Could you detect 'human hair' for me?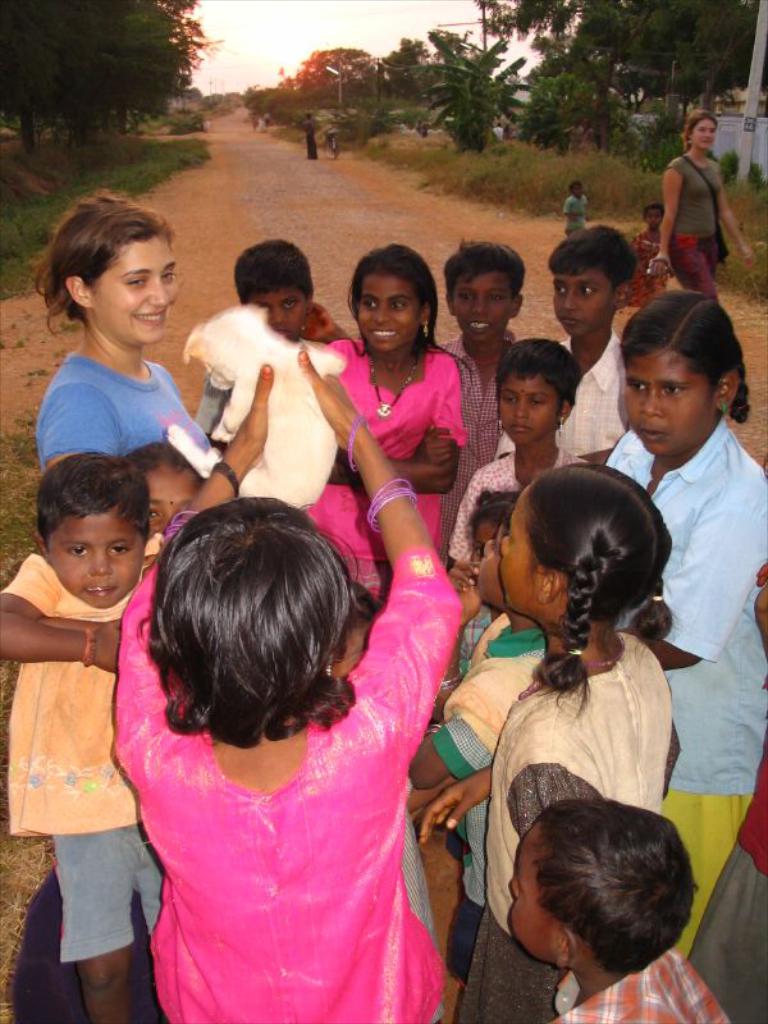
Detection result: detection(31, 187, 179, 338).
